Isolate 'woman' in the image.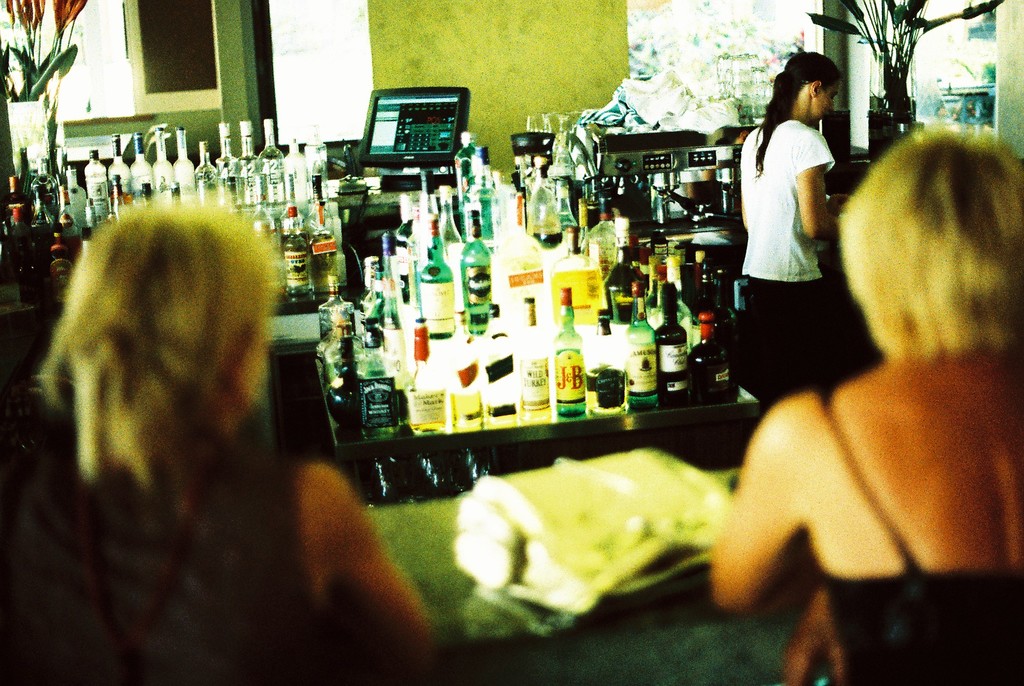
Isolated region: <bbox>737, 52, 845, 396</bbox>.
